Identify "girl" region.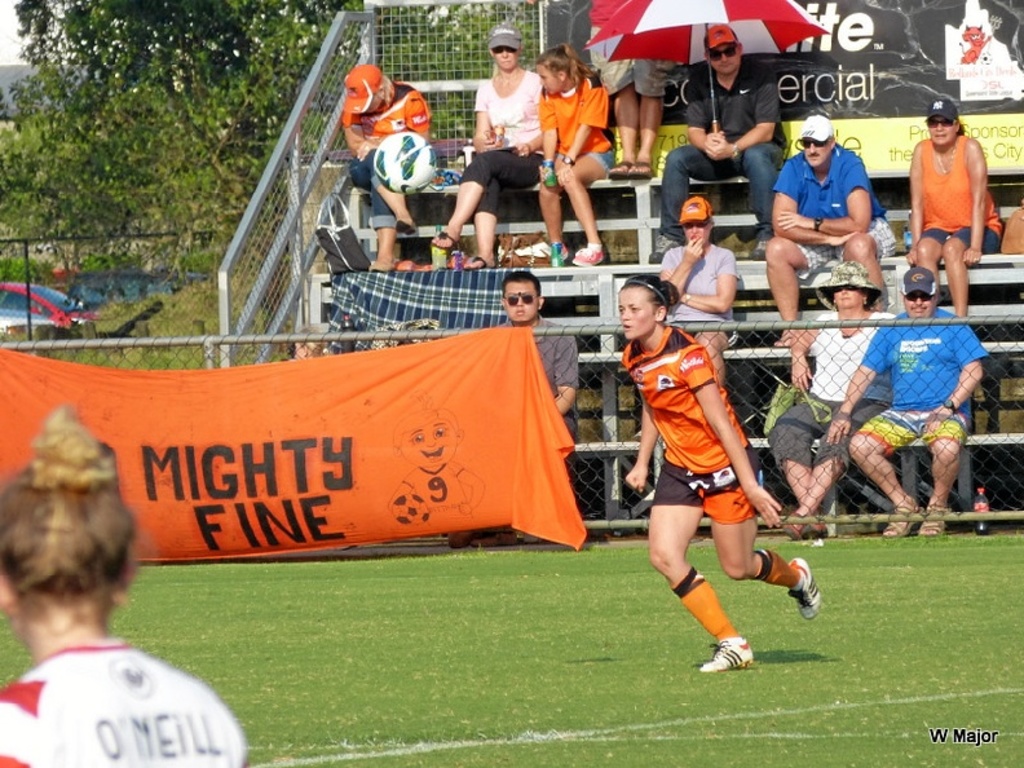
Region: 534,41,619,268.
